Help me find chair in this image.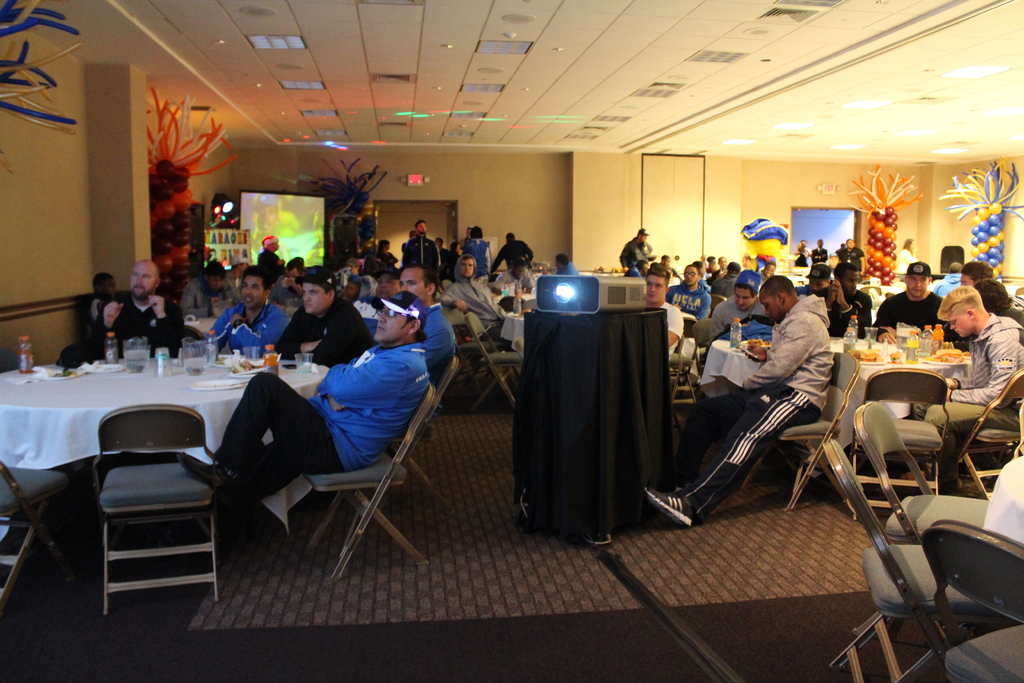
Found it: [440, 279, 452, 294].
